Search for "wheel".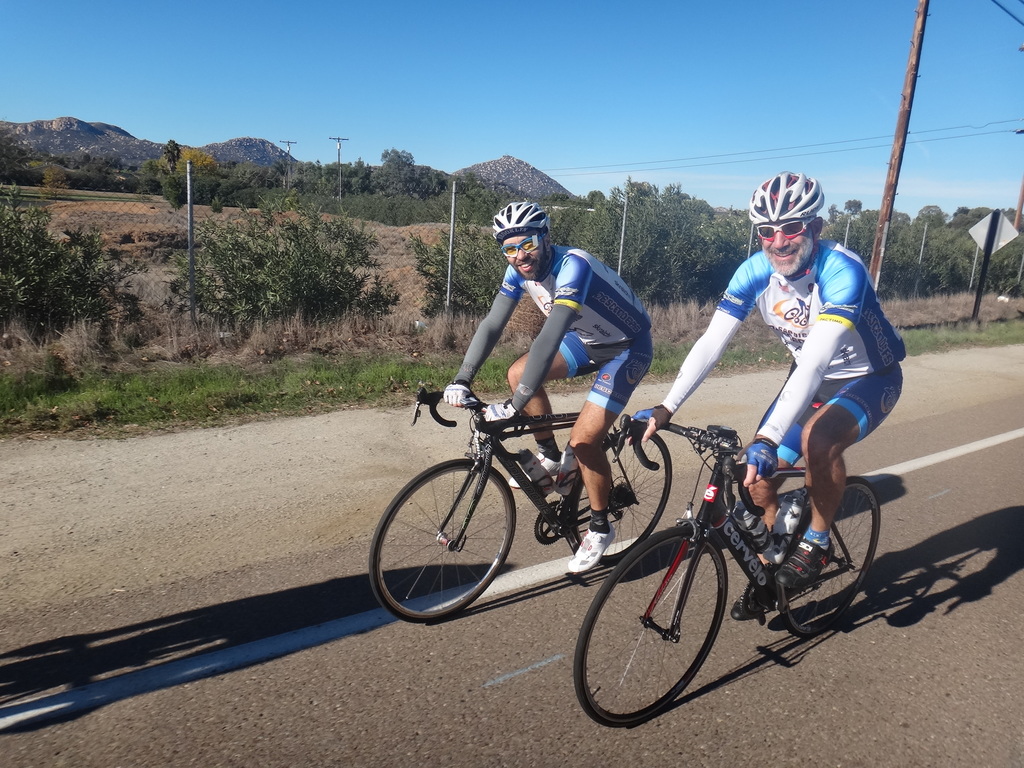
Found at (568, 427, 673, 563).
